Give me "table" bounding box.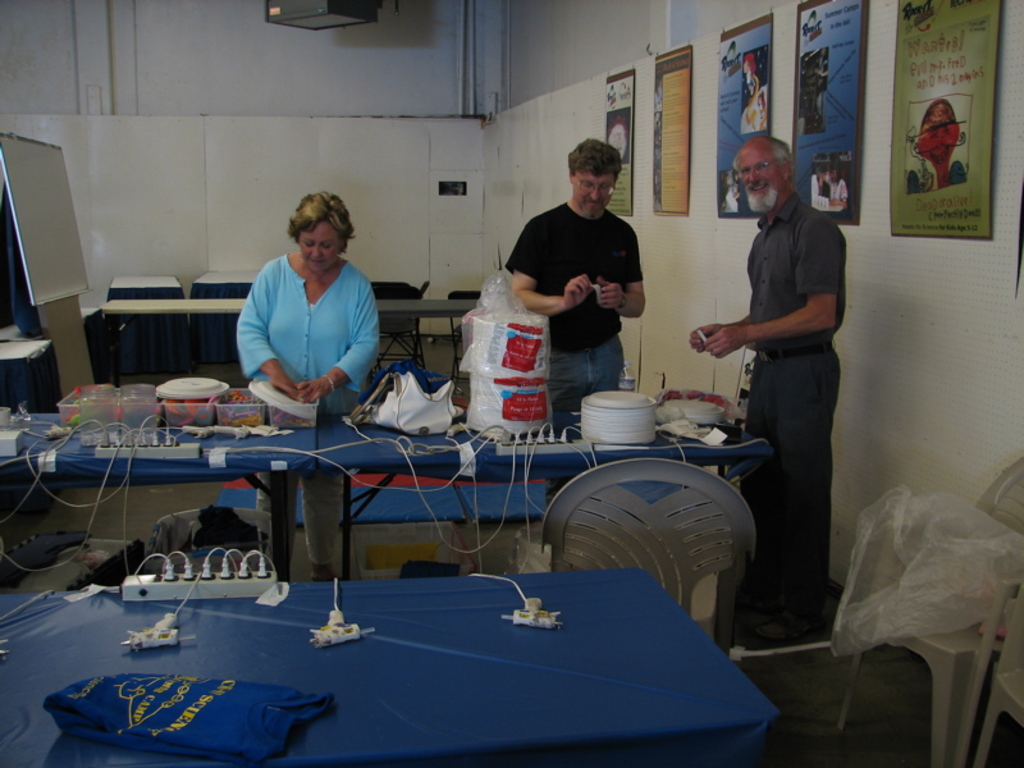
0 413 762 580.
